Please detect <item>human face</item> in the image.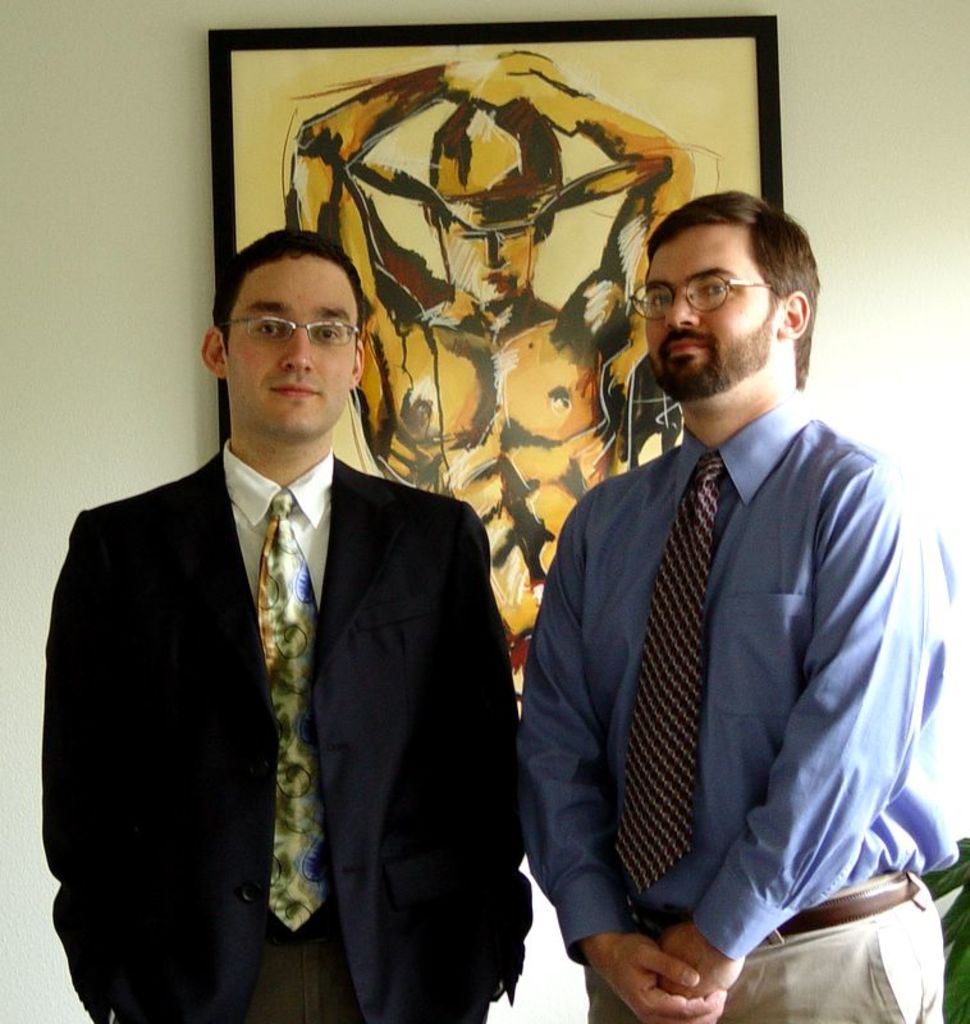
<box>644,225,778,397</box>.
